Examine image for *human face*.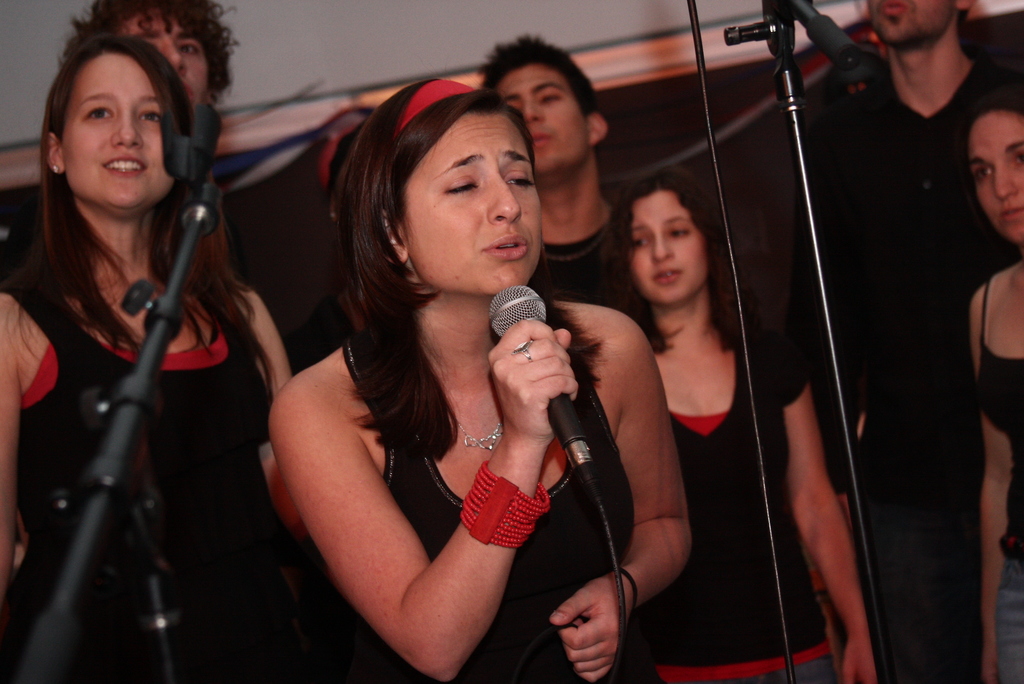
Examination result: x1=127 y1=14 x2=209 y2=103.
